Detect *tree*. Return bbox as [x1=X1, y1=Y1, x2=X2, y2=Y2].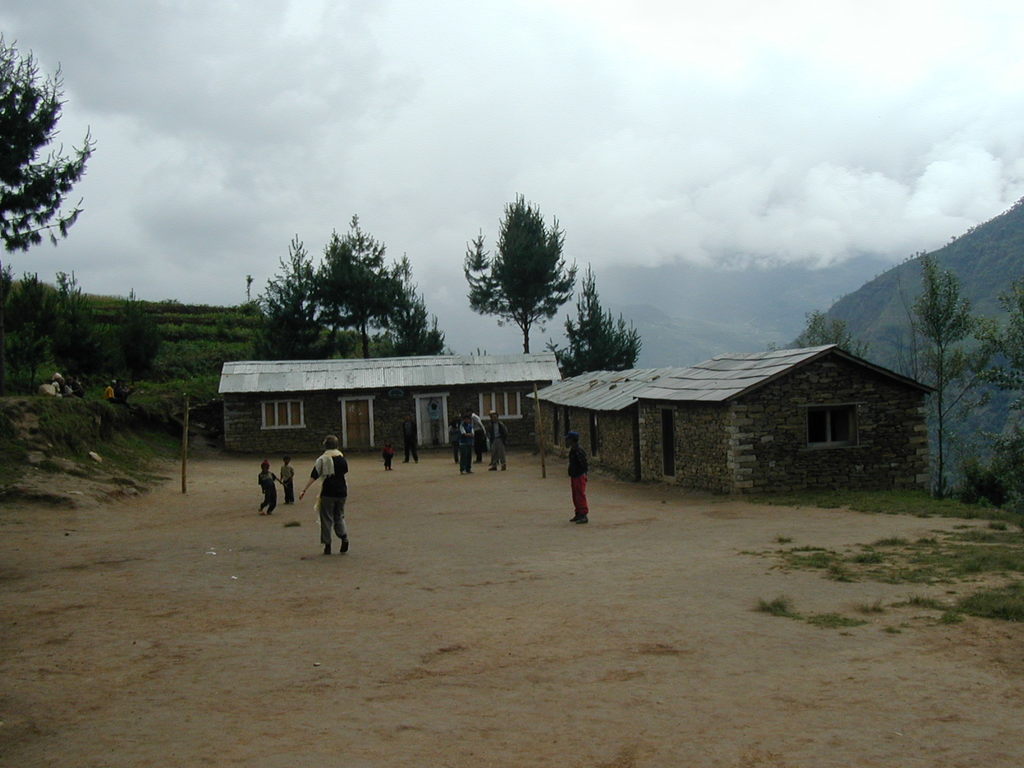
[x1=1, y1=268, x2=170, y2=400].
